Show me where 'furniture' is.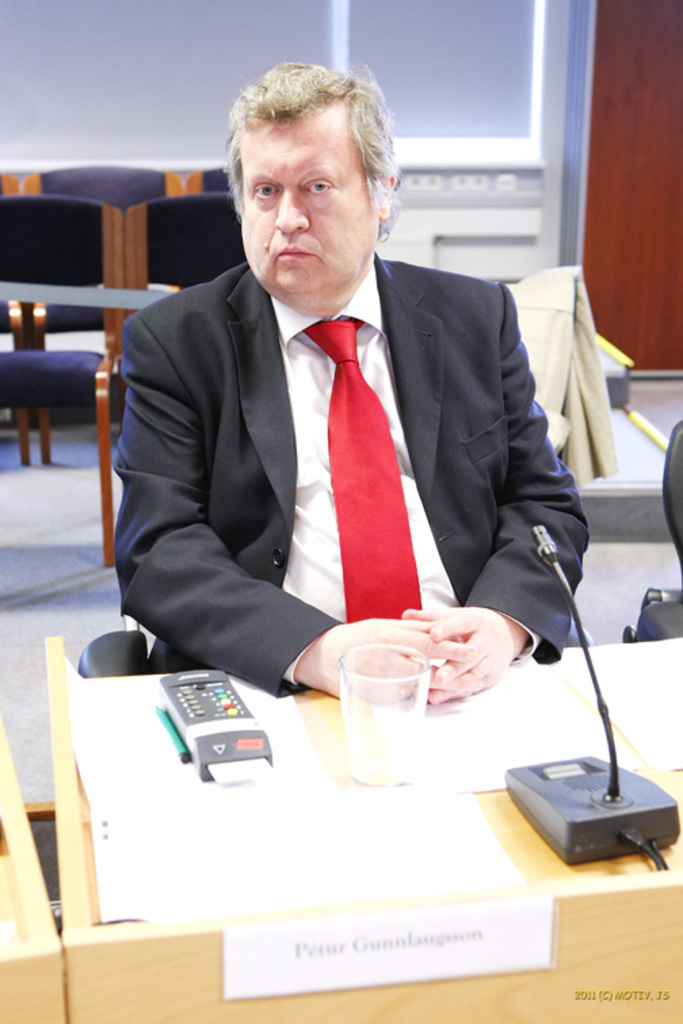
'furniture' is at bbox(618, 417, 682, 649).
